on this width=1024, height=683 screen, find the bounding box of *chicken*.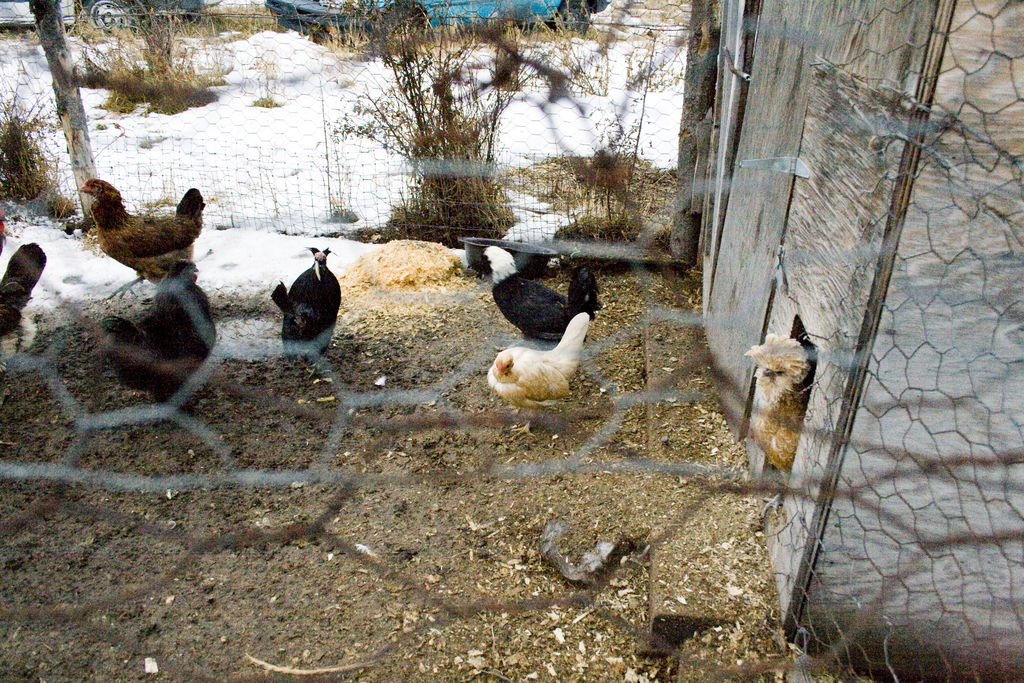
Bounding box: locate(479, 240, 596, 344).
